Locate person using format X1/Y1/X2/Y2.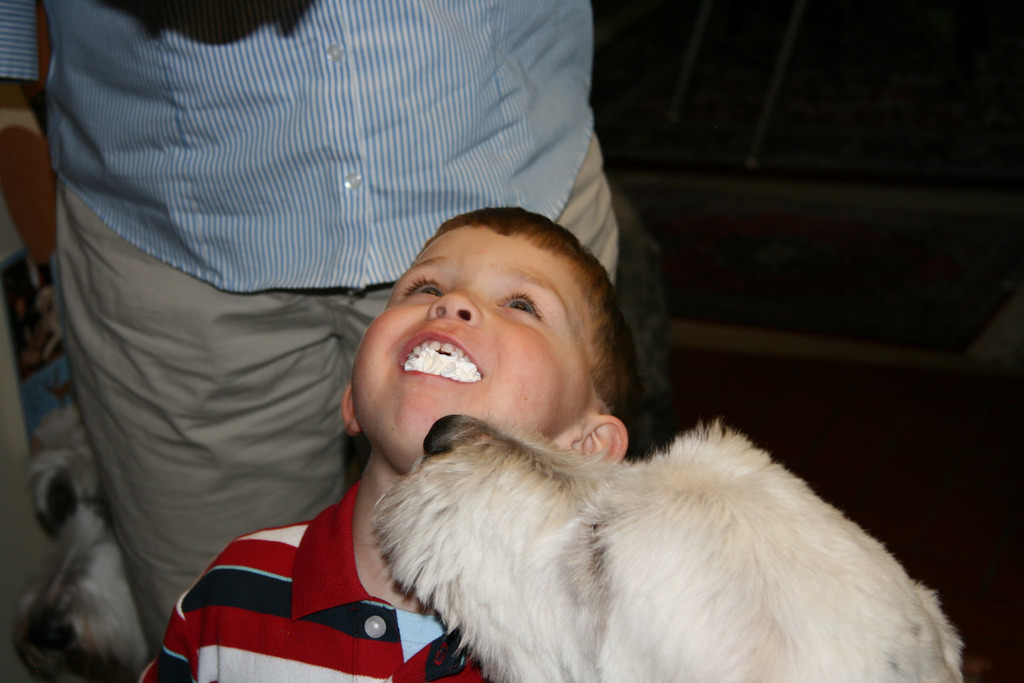
0/0/620/660.
